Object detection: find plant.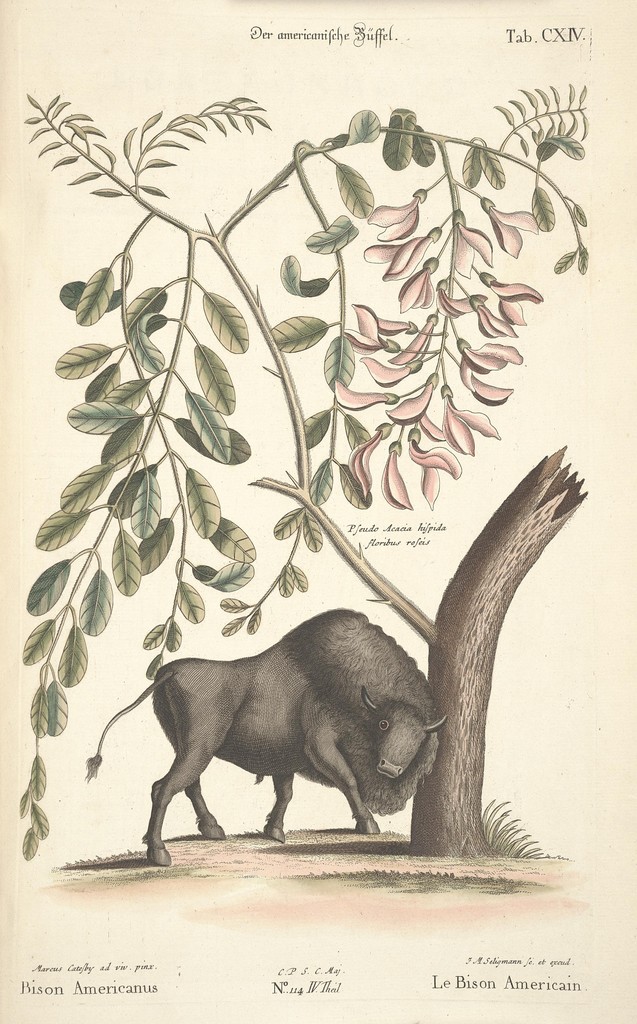
x1=13 y1=62 x2=603 y2=913.
